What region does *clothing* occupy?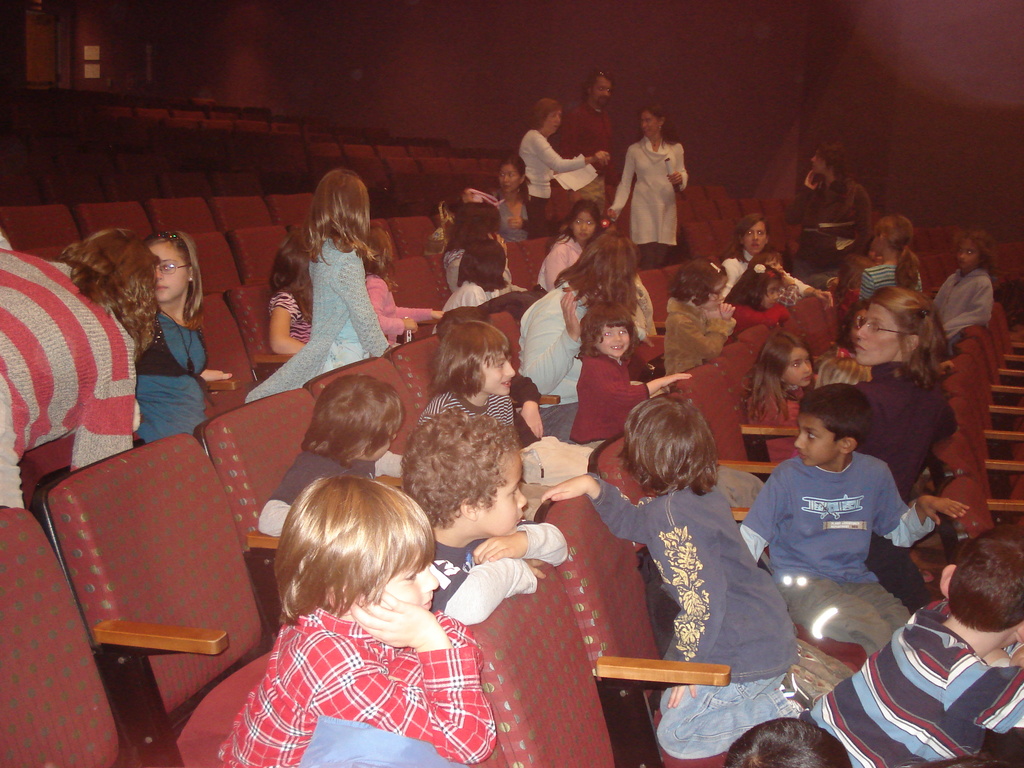
BBox(730, 452, 929, 657).
